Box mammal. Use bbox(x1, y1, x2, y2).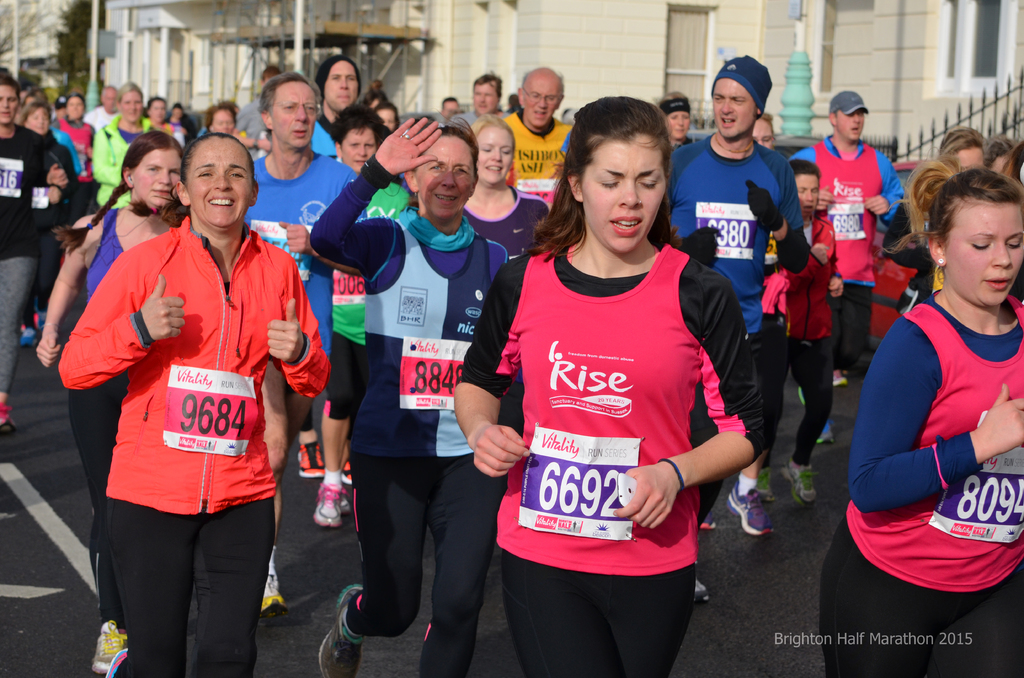
bbox(60, 135, 332, 677).
